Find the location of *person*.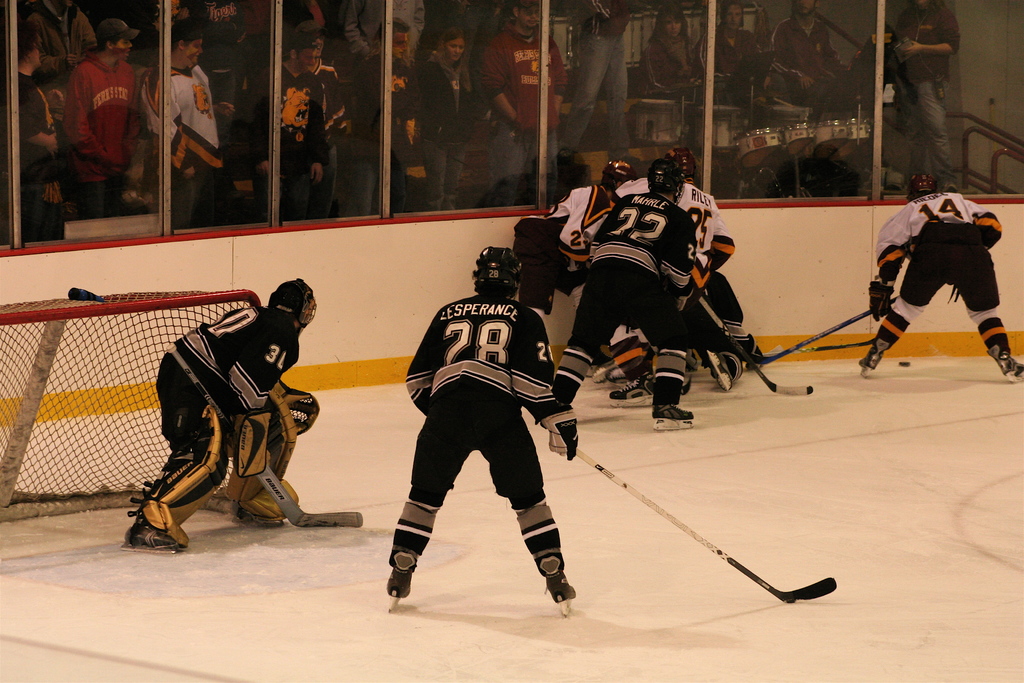
Location: Rect(677, 181, 768, 378).
